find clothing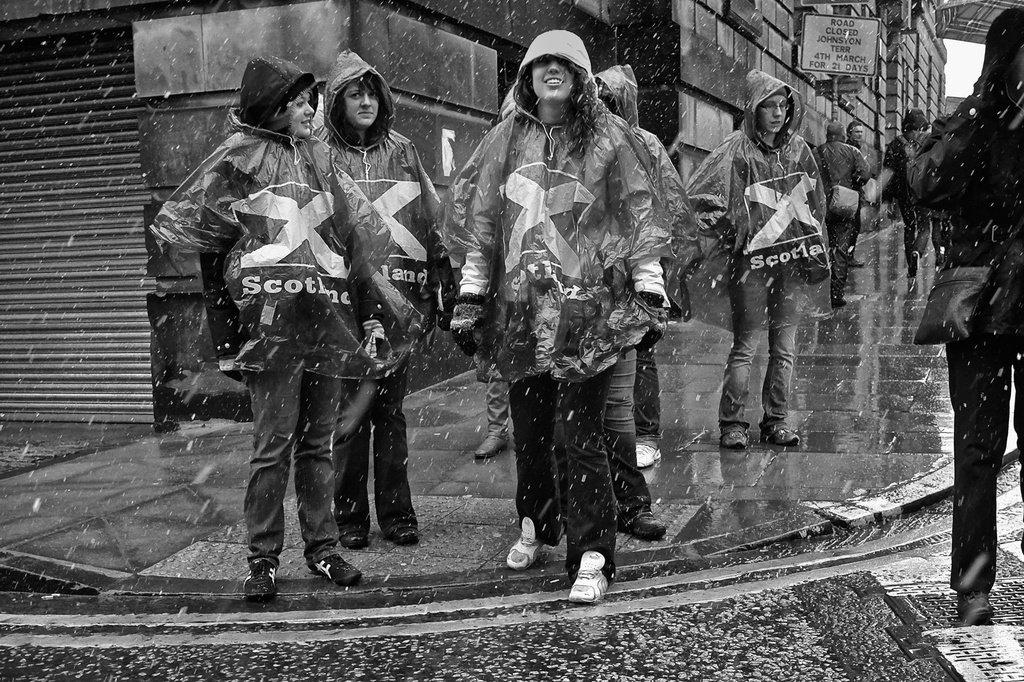
BBox(868, 136, 944, 303)
